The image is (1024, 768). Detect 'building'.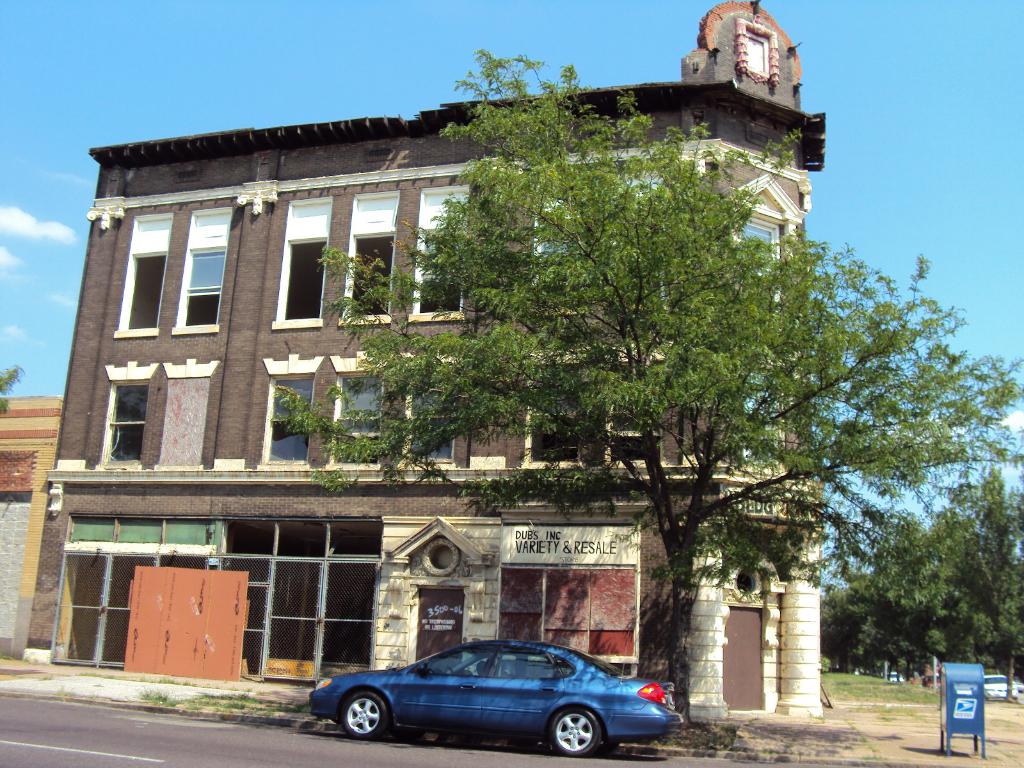
Detection: <box>14,17,831,707</box>.
